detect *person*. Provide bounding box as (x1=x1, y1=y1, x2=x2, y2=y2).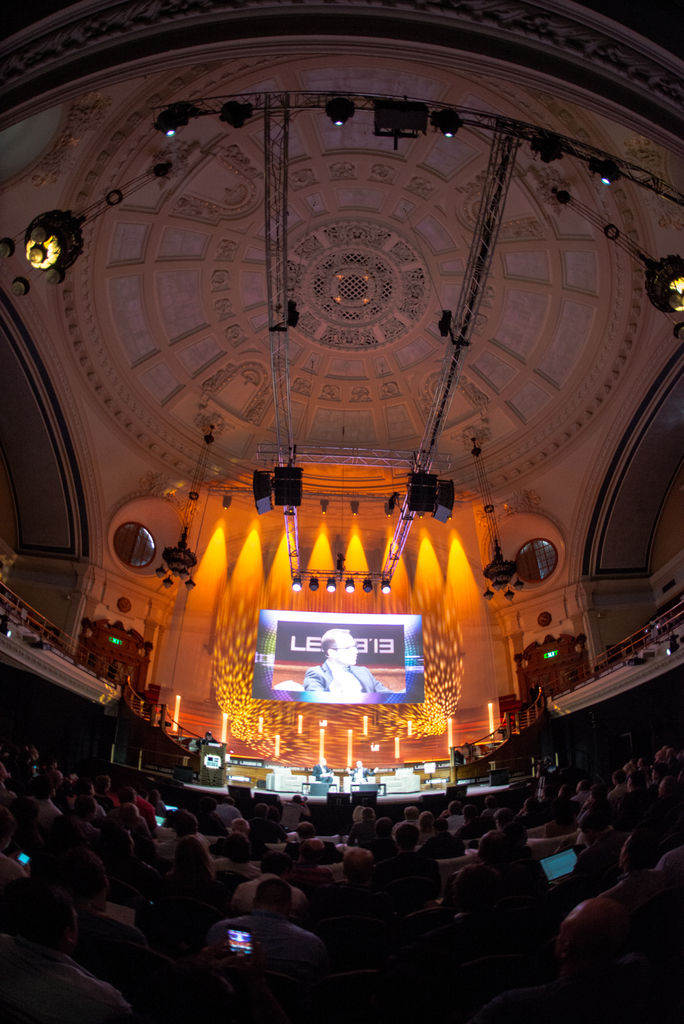
(x1=300, y1=627, x2=387, y2=692).
